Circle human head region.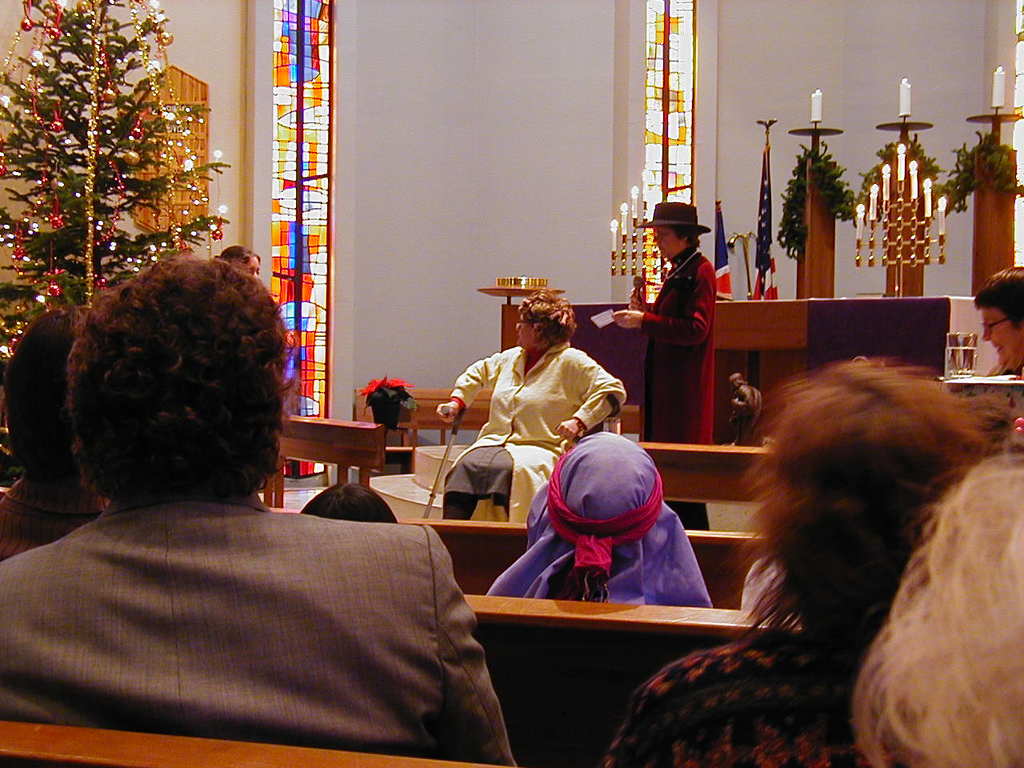
Region: <region>849, 450, 1023, 767</region>.
